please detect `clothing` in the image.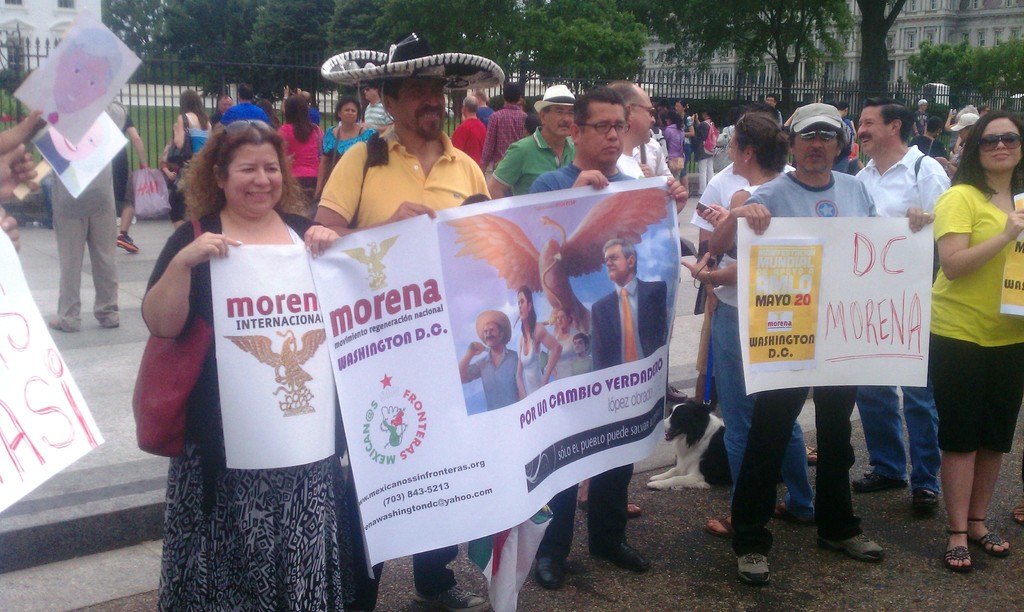
935 184 1018 462.
